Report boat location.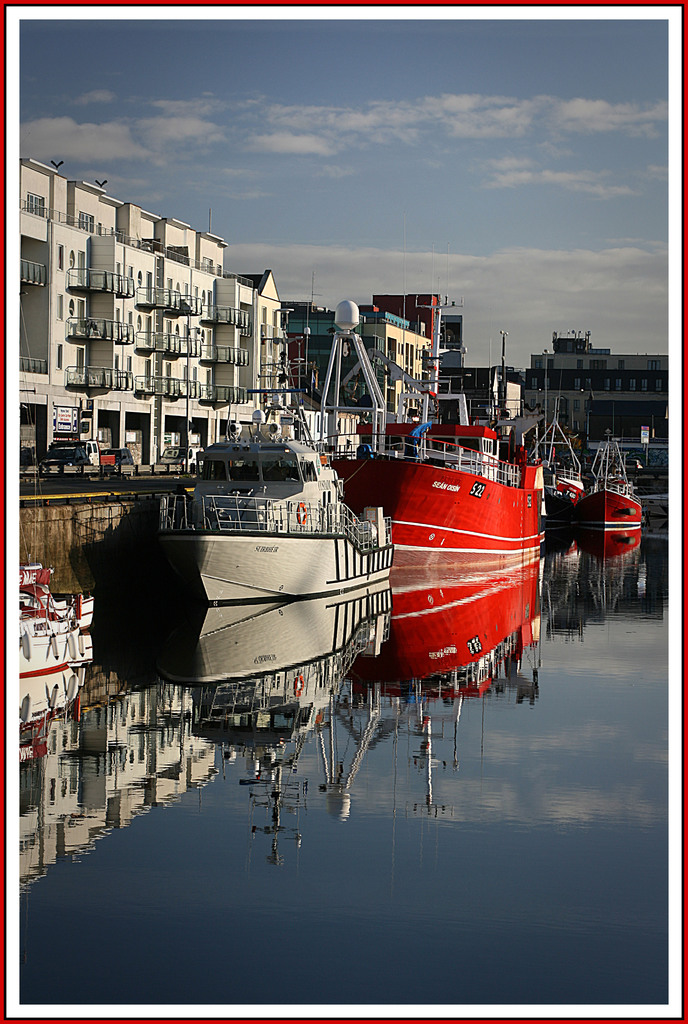
Report: 525/360/592/529.
